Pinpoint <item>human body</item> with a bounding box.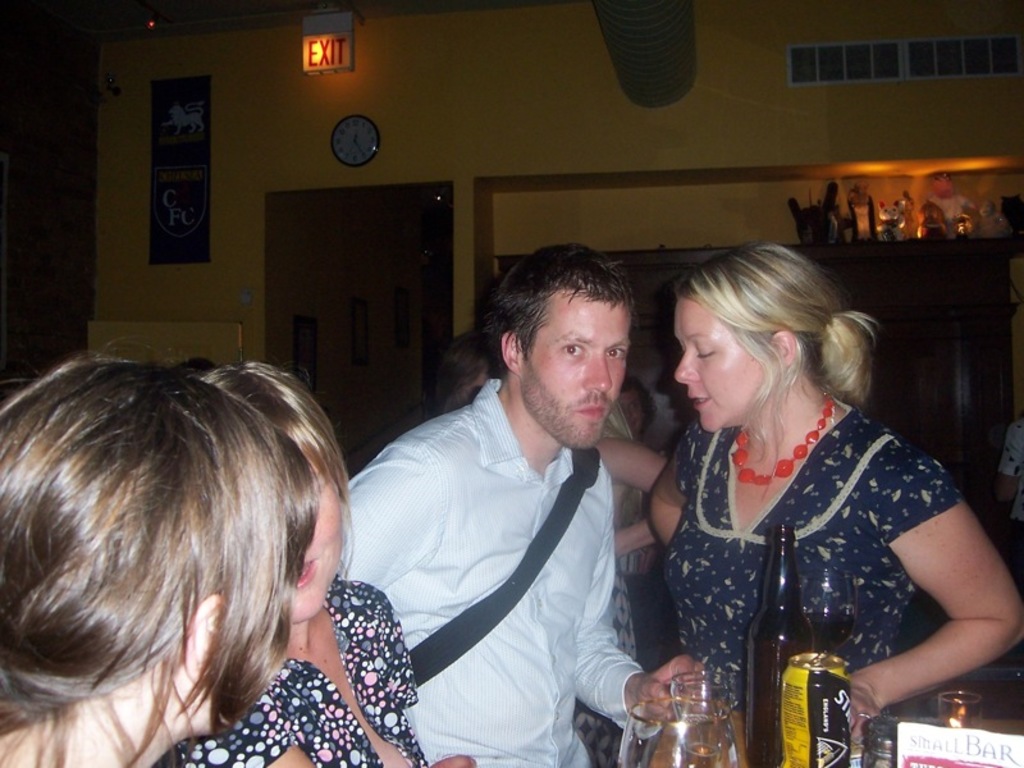
crop(163, 576, 481, 767).
